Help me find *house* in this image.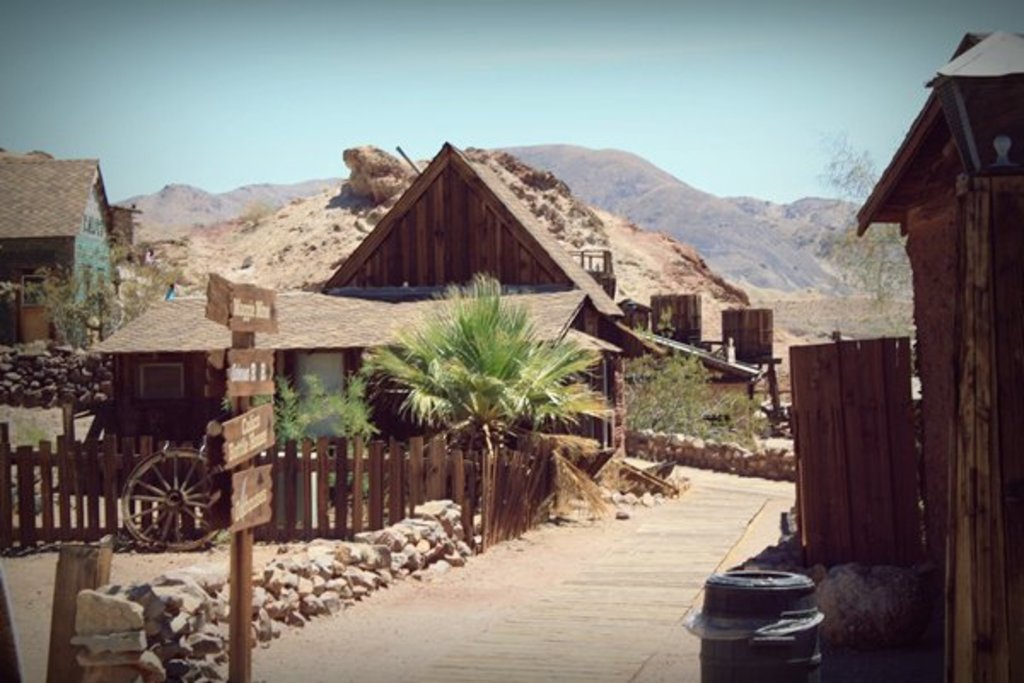
Found it: box=[335, 137, 674, 452].
